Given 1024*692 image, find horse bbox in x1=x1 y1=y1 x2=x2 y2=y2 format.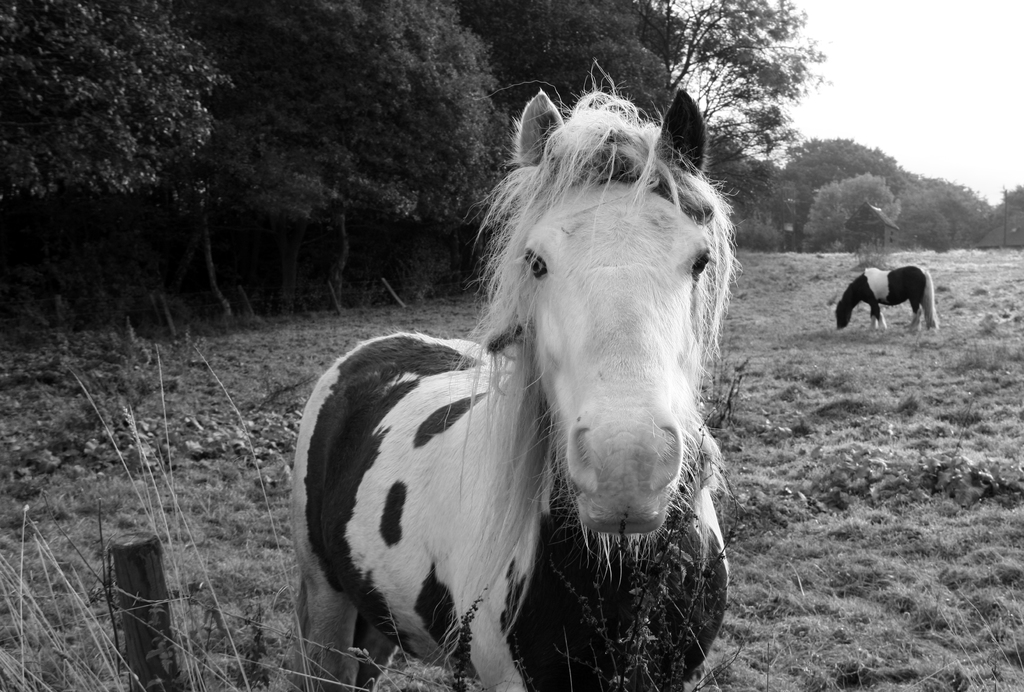
x1=833 y1=267 x2=939 y2=332.
